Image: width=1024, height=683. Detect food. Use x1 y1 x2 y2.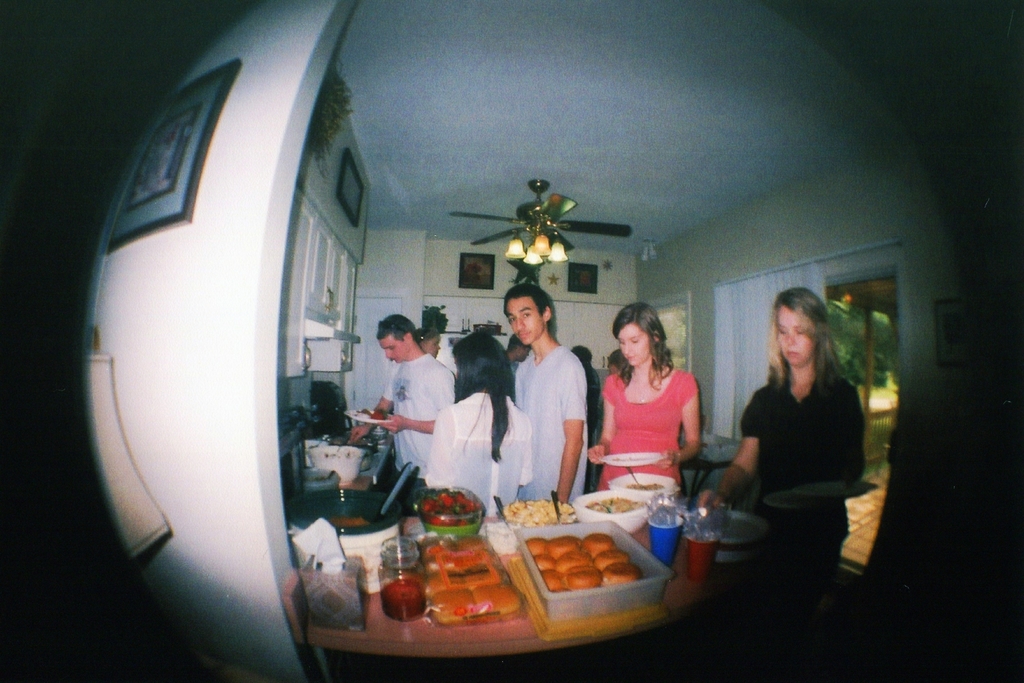
504 498 576 522.
